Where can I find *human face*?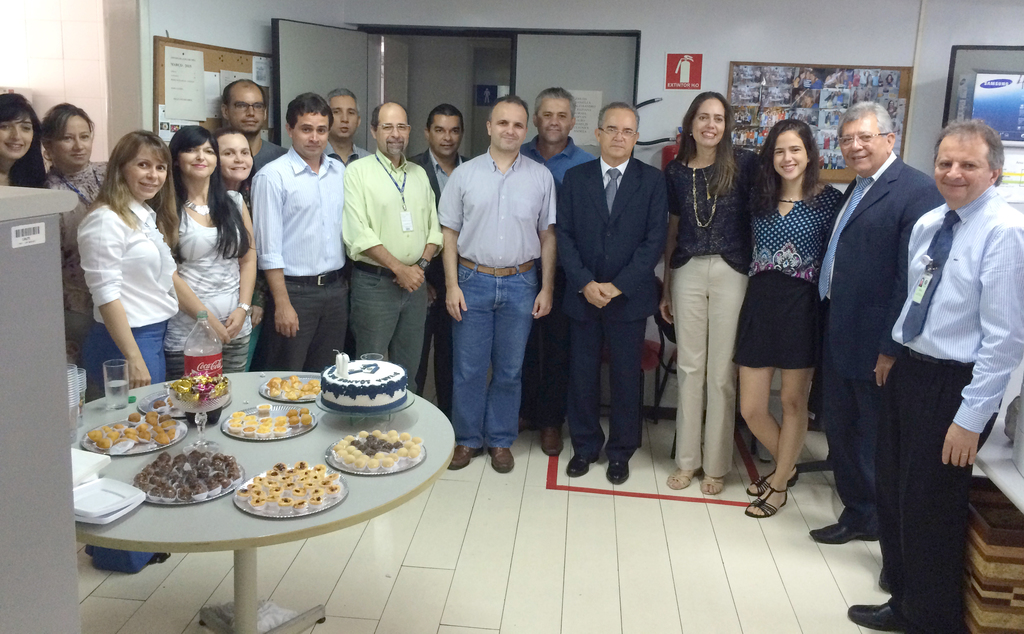
You can find it at rect(599, 107, 639, 157).
